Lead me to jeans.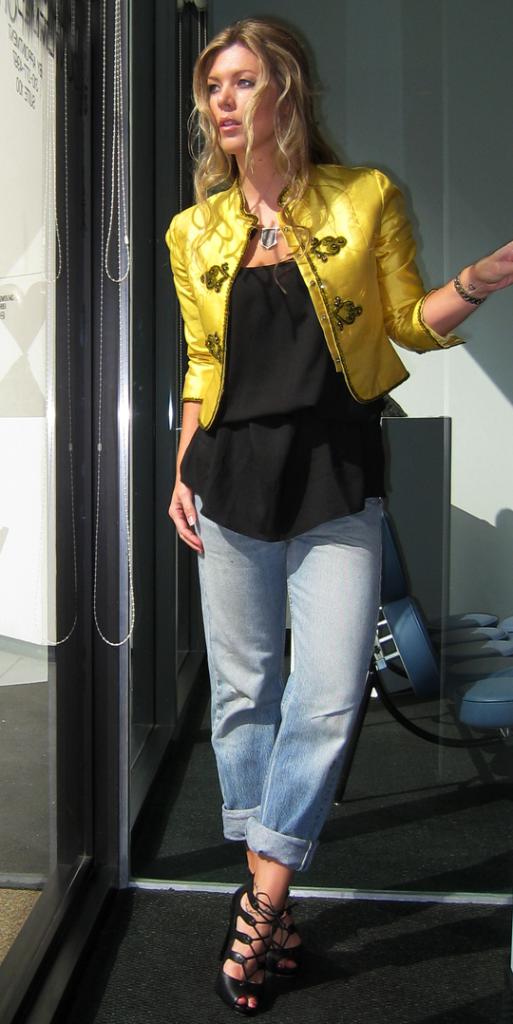
Lead to [x1=181, y1=460, x2=382, y2=893].
